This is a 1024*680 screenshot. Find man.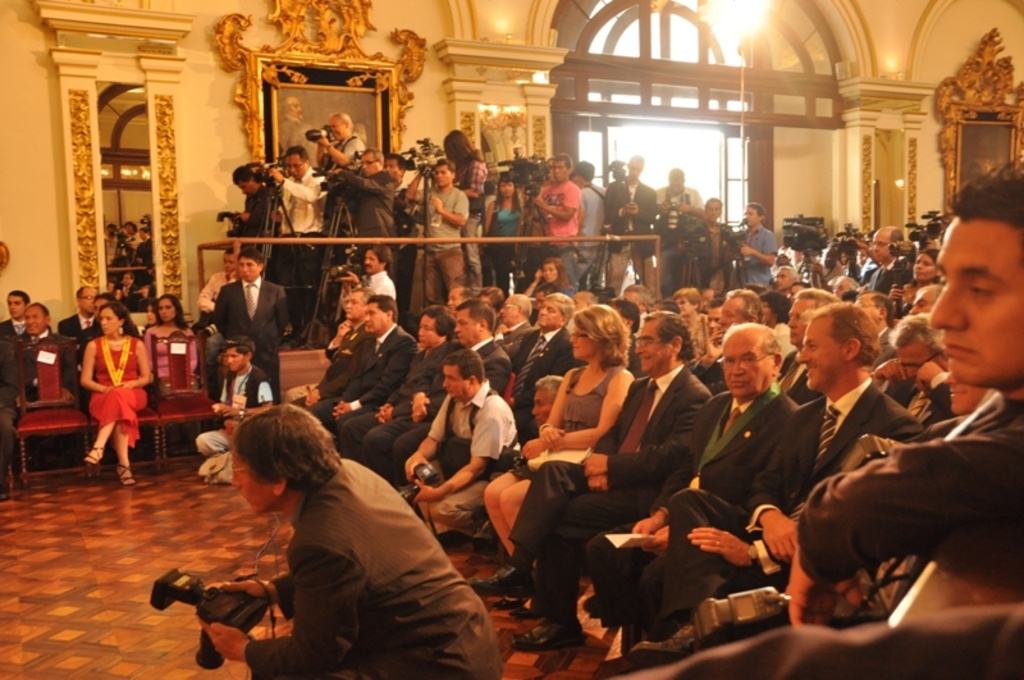
Bounding box: 330 298 397 442.
